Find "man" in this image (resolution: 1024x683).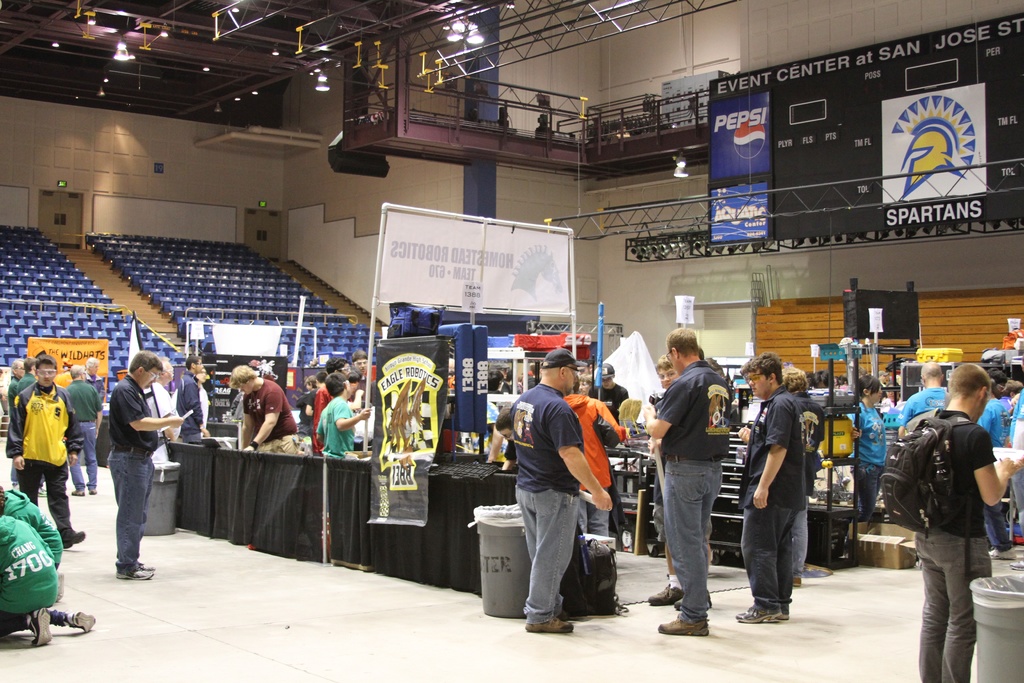
588:363:628:423.
